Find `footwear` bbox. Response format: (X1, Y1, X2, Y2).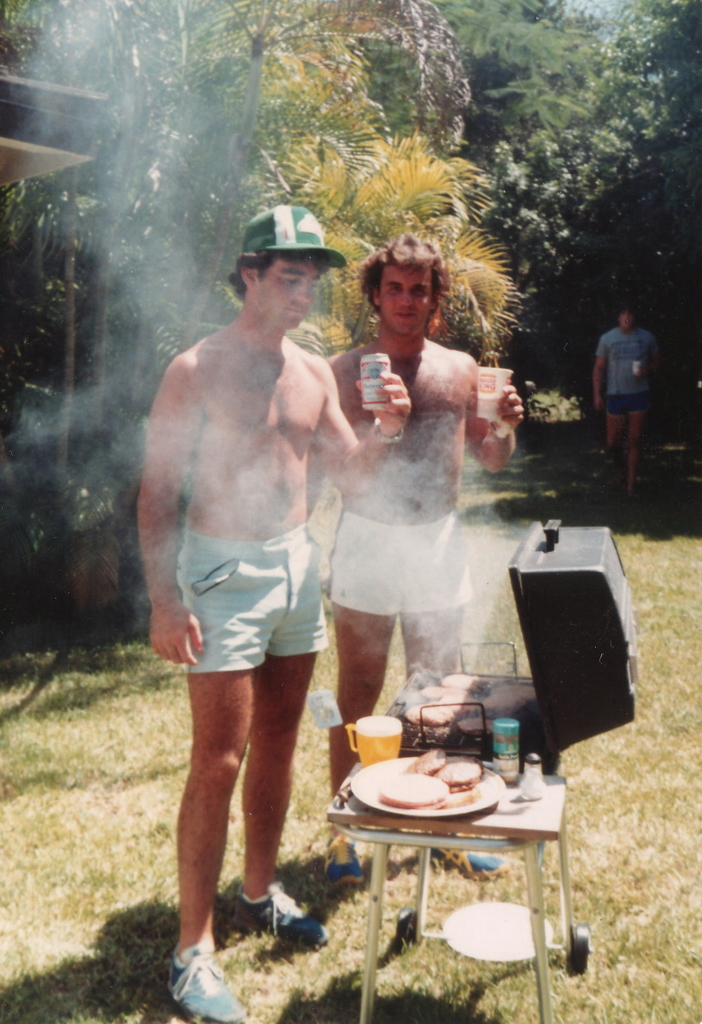
(326, 833, 366, 886).
